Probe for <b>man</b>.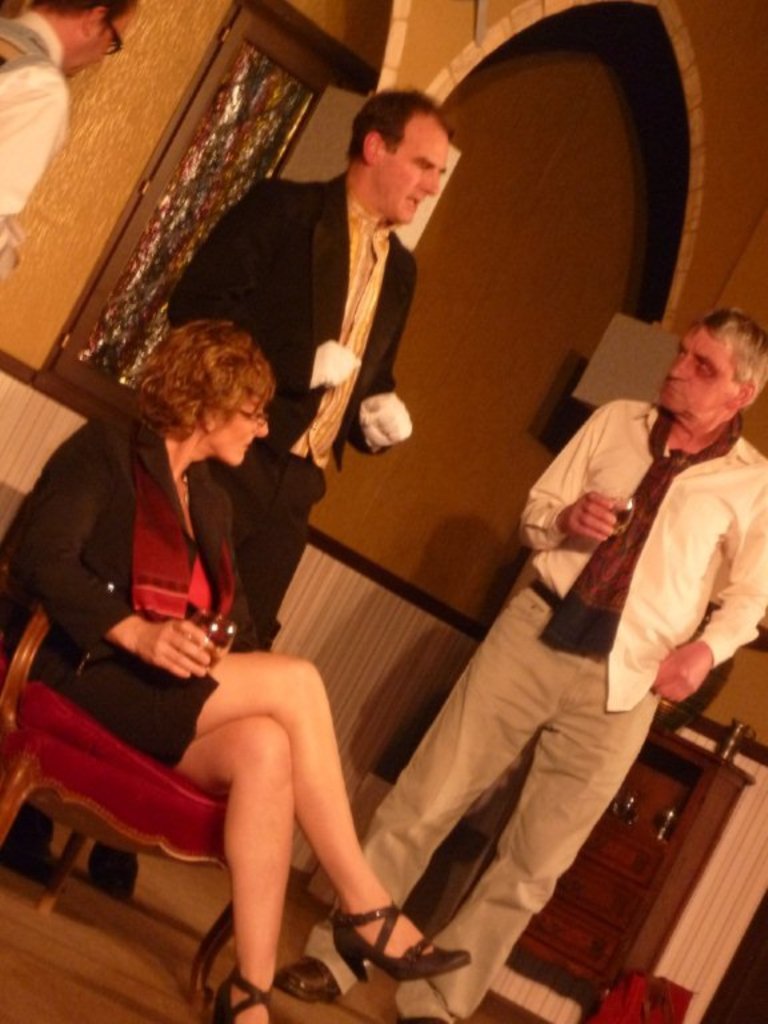
Probe result: [x1=0, y1=79, x2=465, y2=907].
